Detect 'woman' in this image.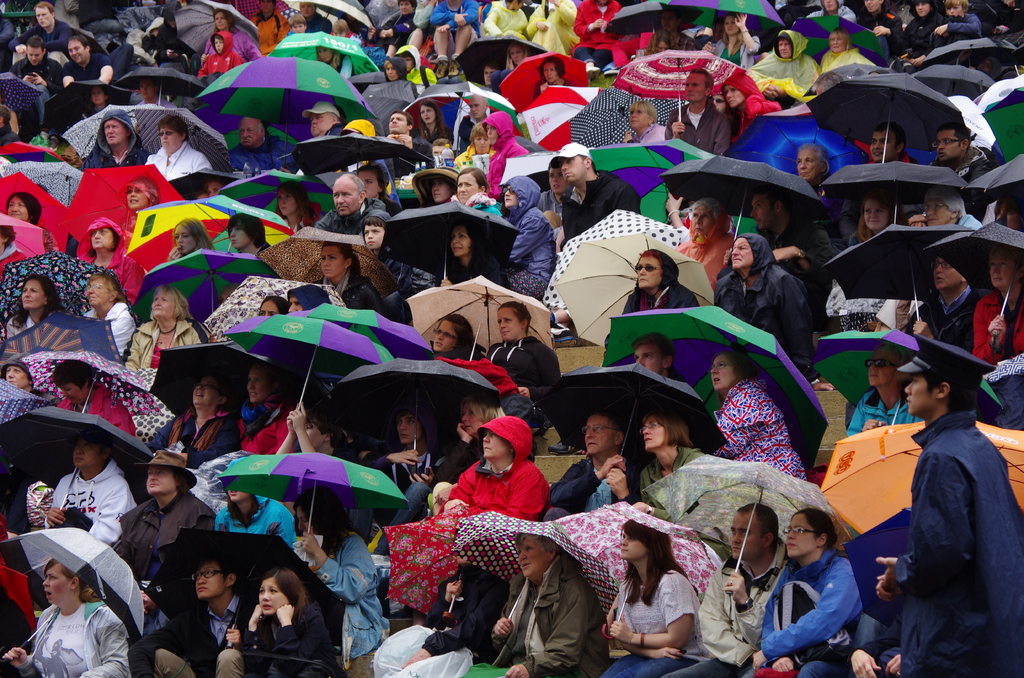
Detection: x1=223, y1=485, x2=299, y2=545.
